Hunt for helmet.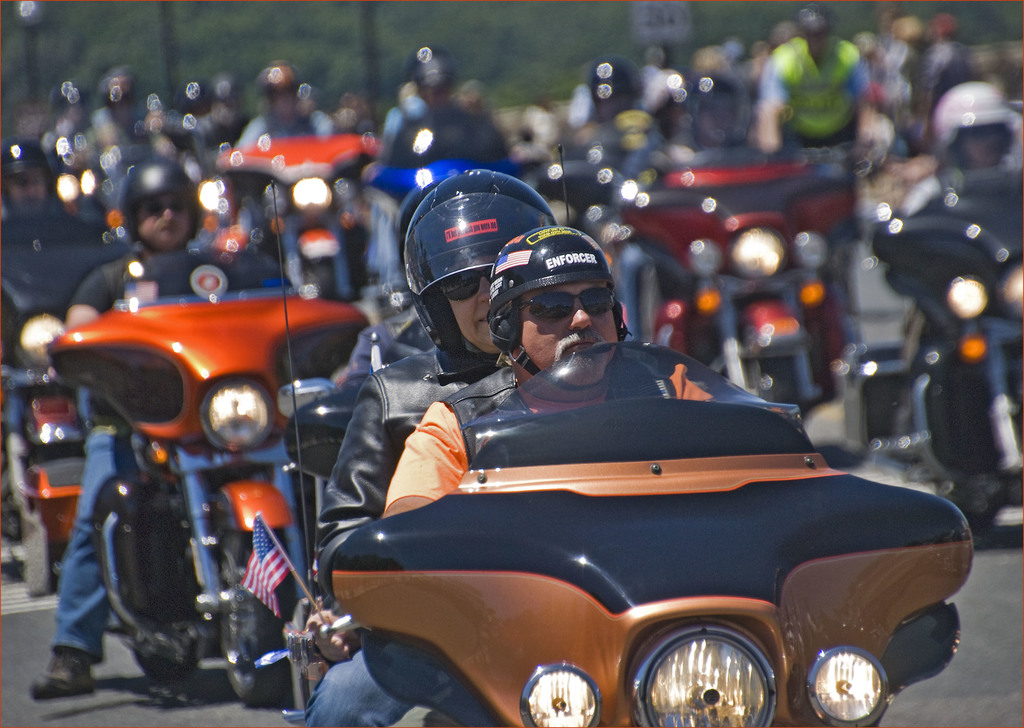
Hunted down at BBox(684, 70, 748, 150).
